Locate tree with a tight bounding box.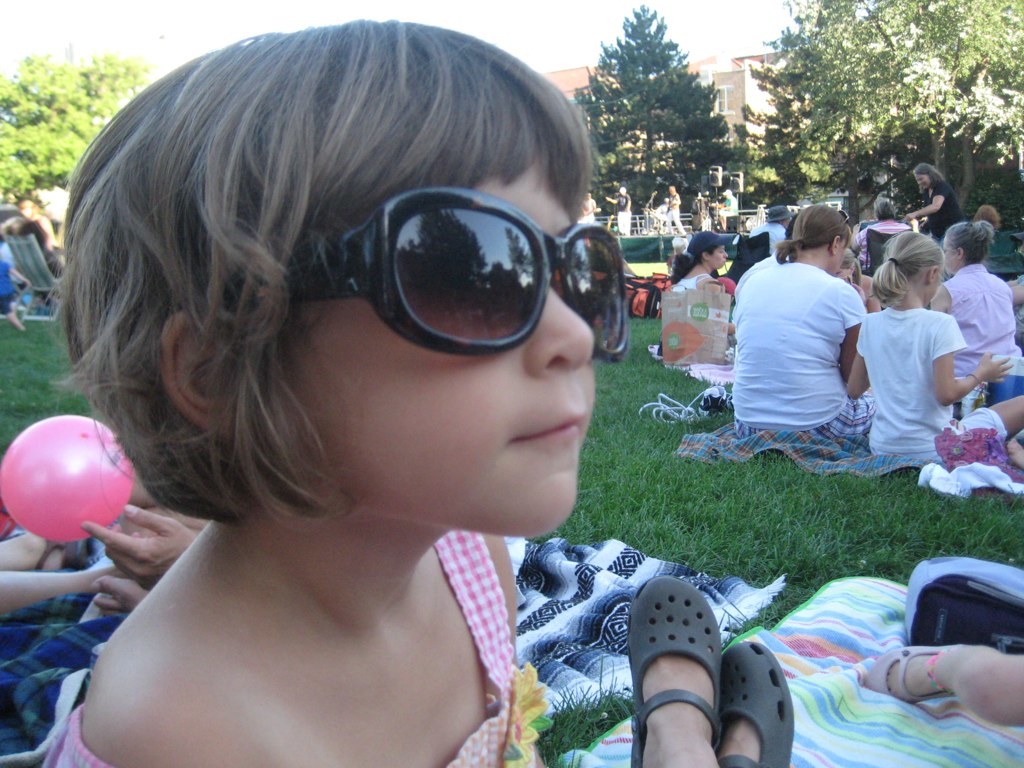
<region>774, 0, 1023, 211</region>.
